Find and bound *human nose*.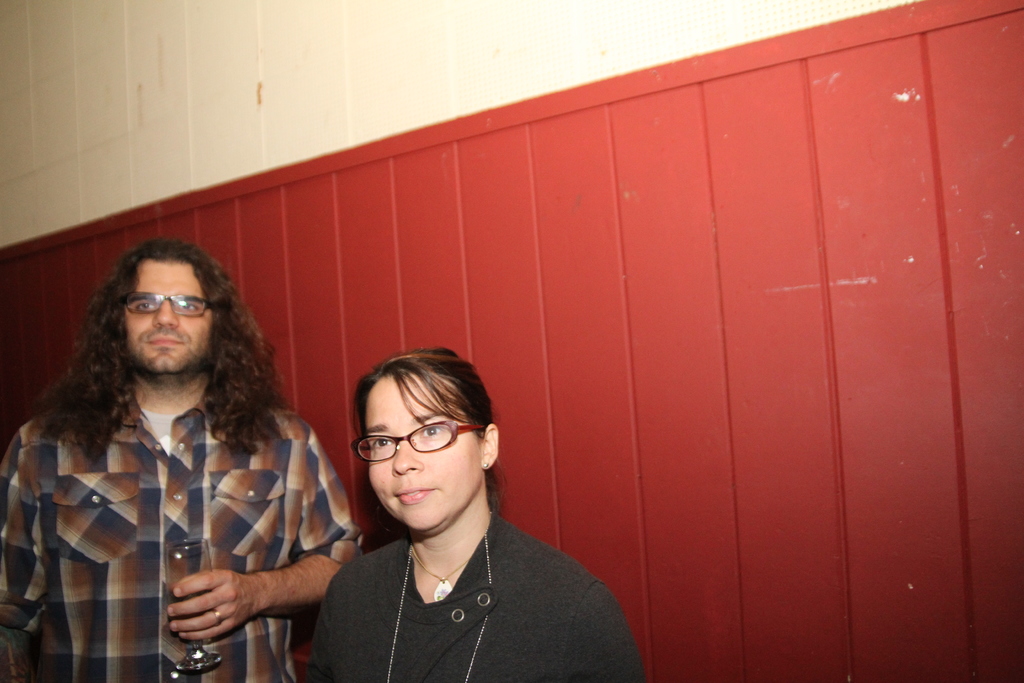
Bound: (left=154, top=299, right=177, bottom=327).
